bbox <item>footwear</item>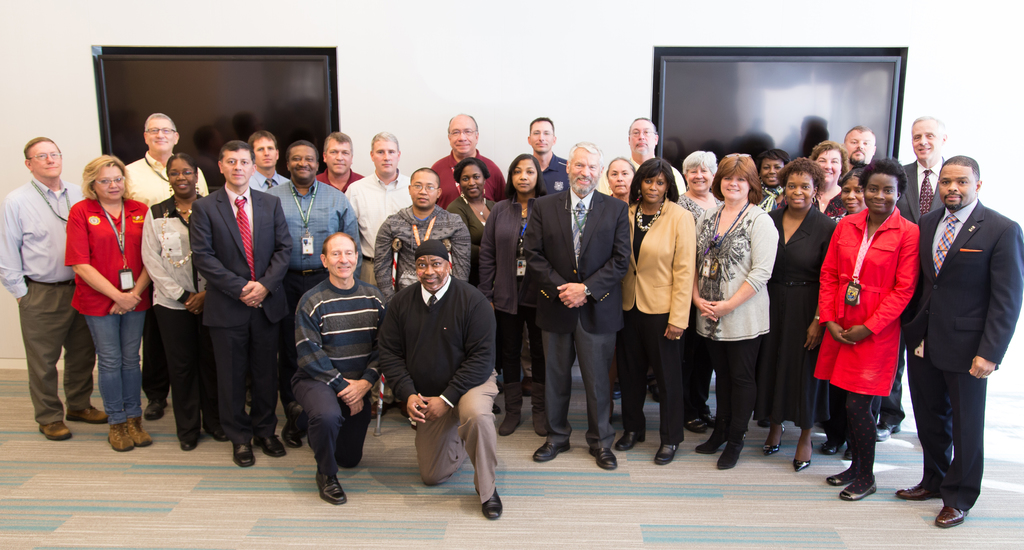
bbox=(486, 489, 502, 517)
